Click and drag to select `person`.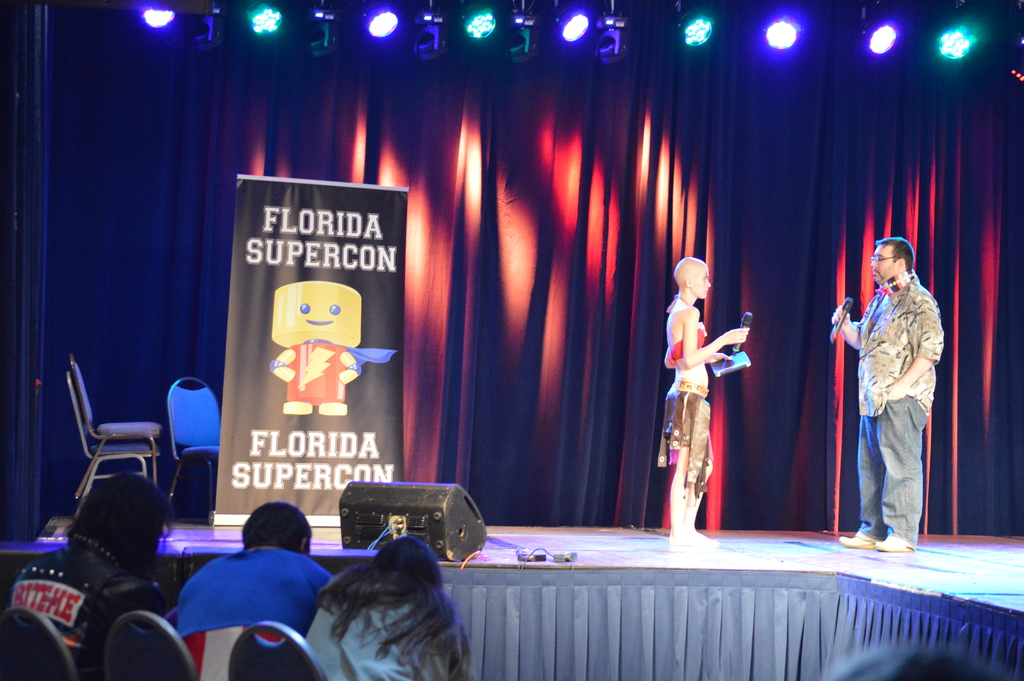
Selection: [x1=270, y1=281, x2=397, y2=416].
